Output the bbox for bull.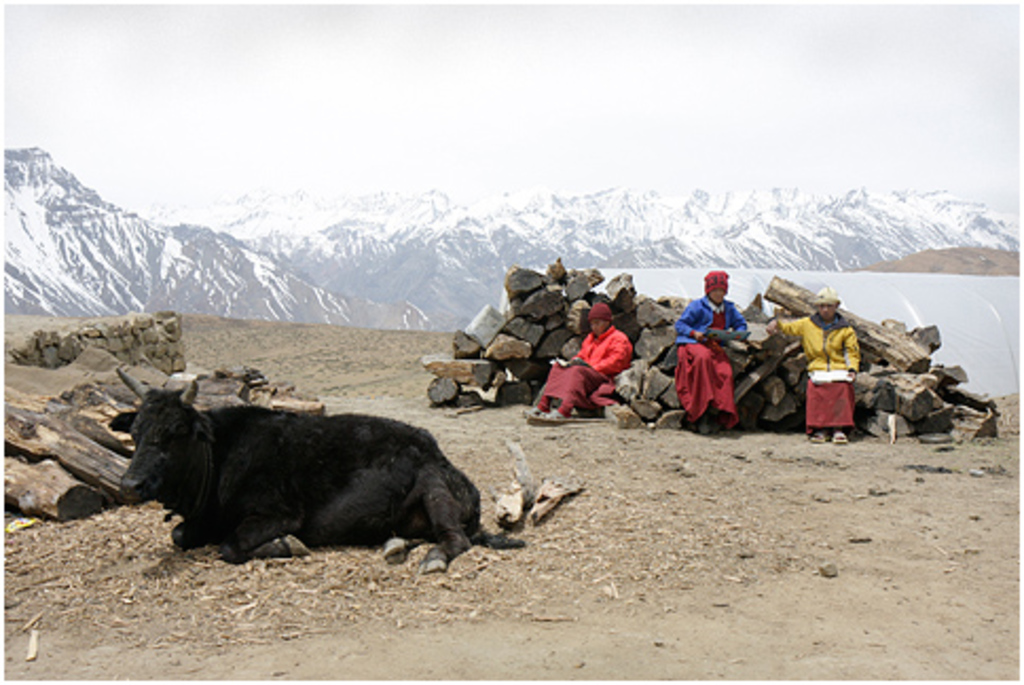
(99,362,529,573).
